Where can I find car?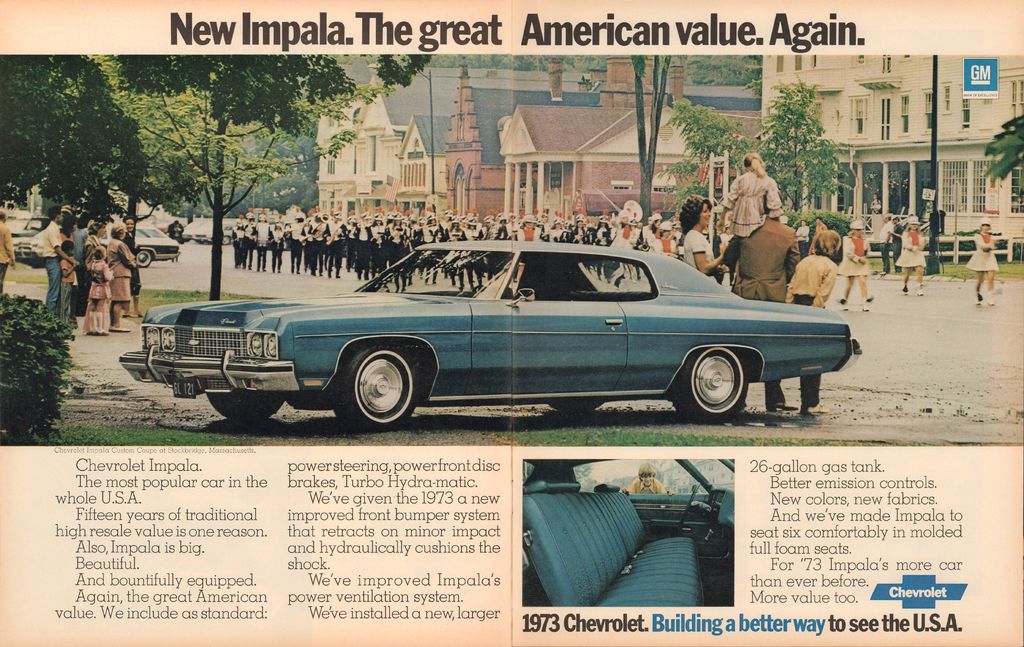
You can find it at region(521, 459, 733, 608).
